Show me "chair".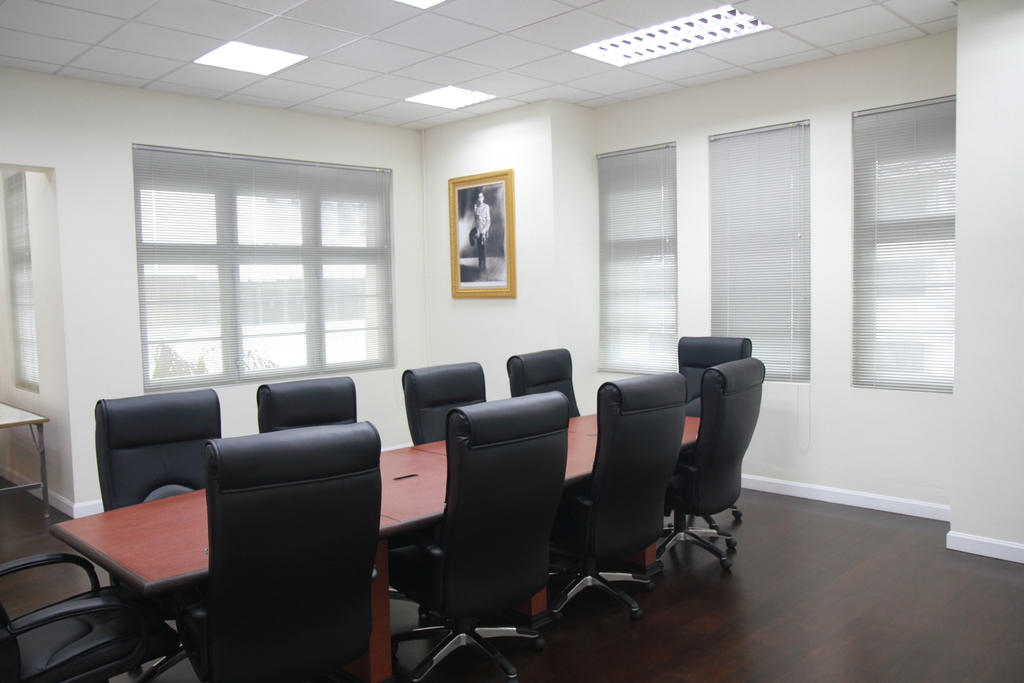
"chair" is here: BBox(504, 350, 582, 422).
